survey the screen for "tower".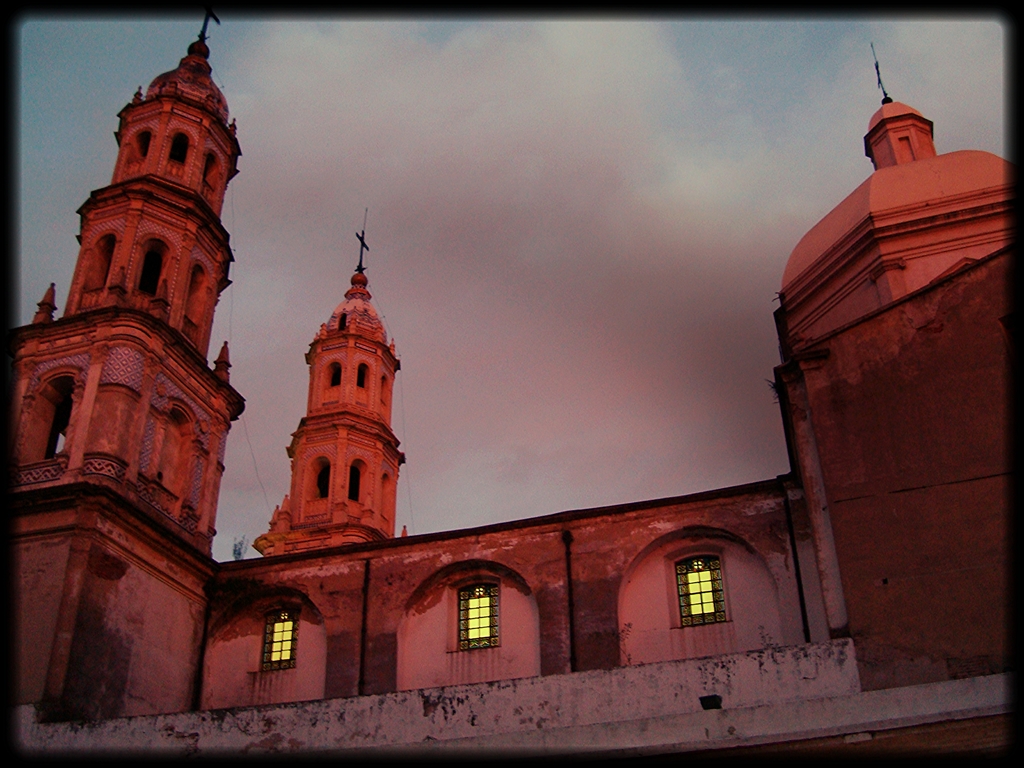
Survey found: <bbox>784, 84, 1012, 700</bbox>.
